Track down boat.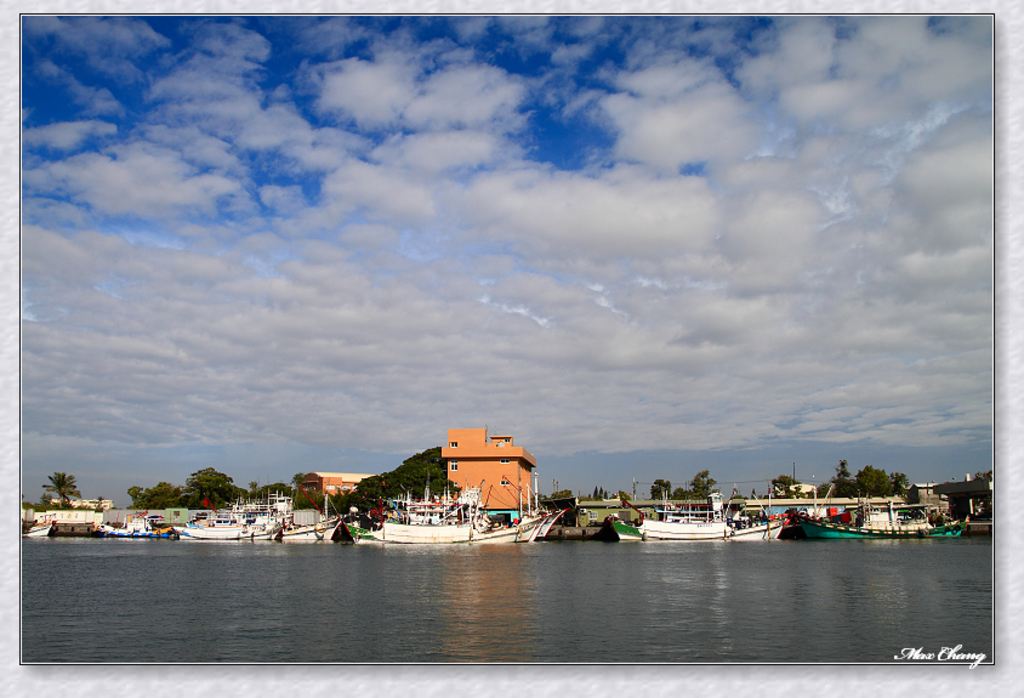
Tracked to (left=258, top=526, right=336, bottom=541).
